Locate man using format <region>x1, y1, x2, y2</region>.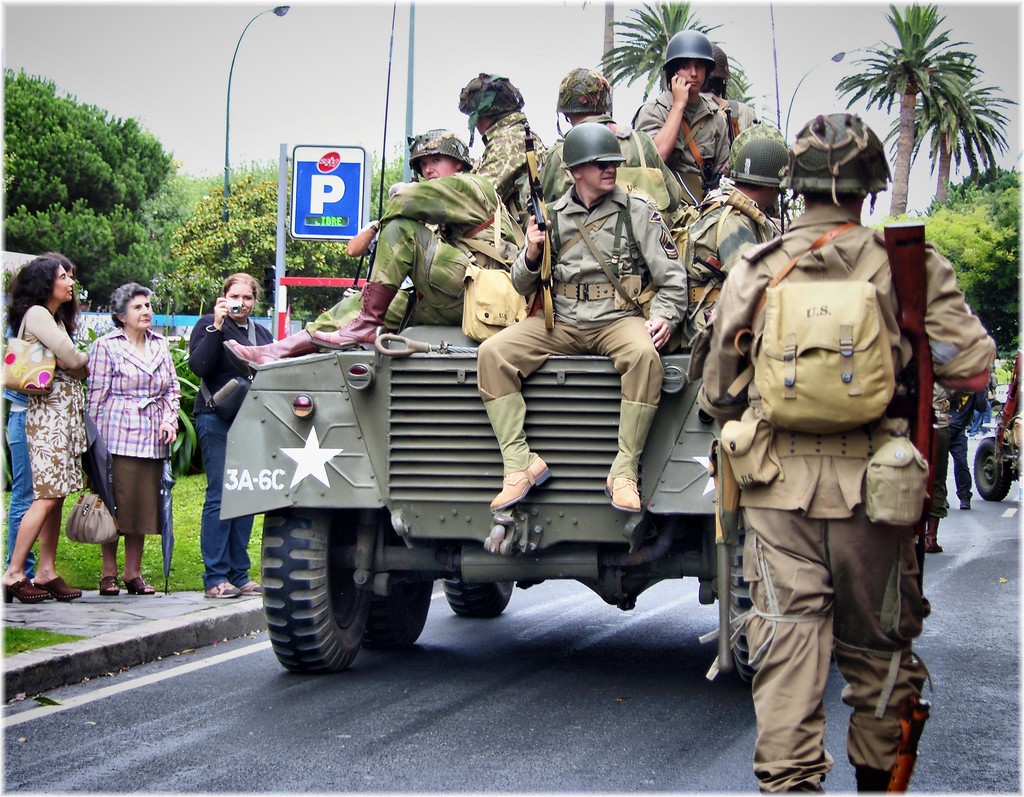
<region>700, 45, 783, 142</region>.
